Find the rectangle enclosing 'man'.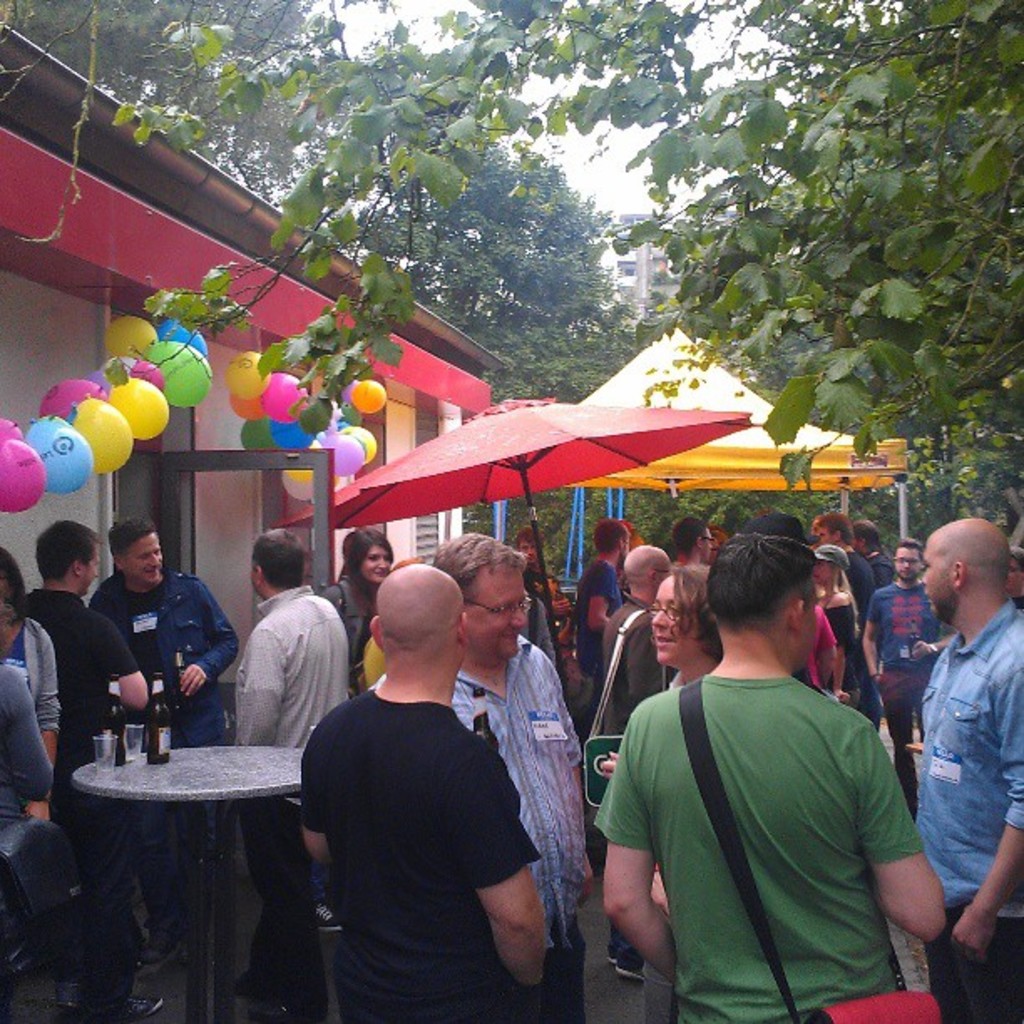
BBox(370, 532, 582, 1021).
